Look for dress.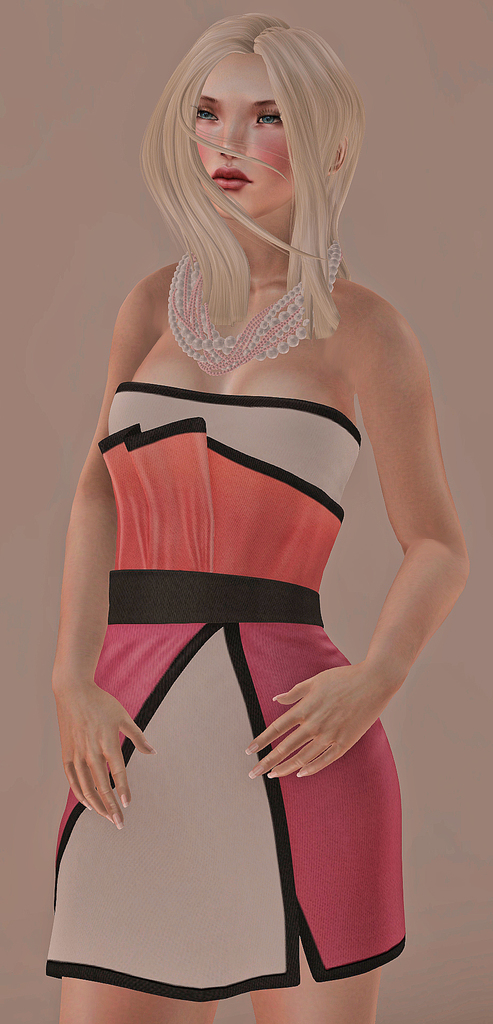
Found: left=46, top=385, right=410, bottom=1007.
